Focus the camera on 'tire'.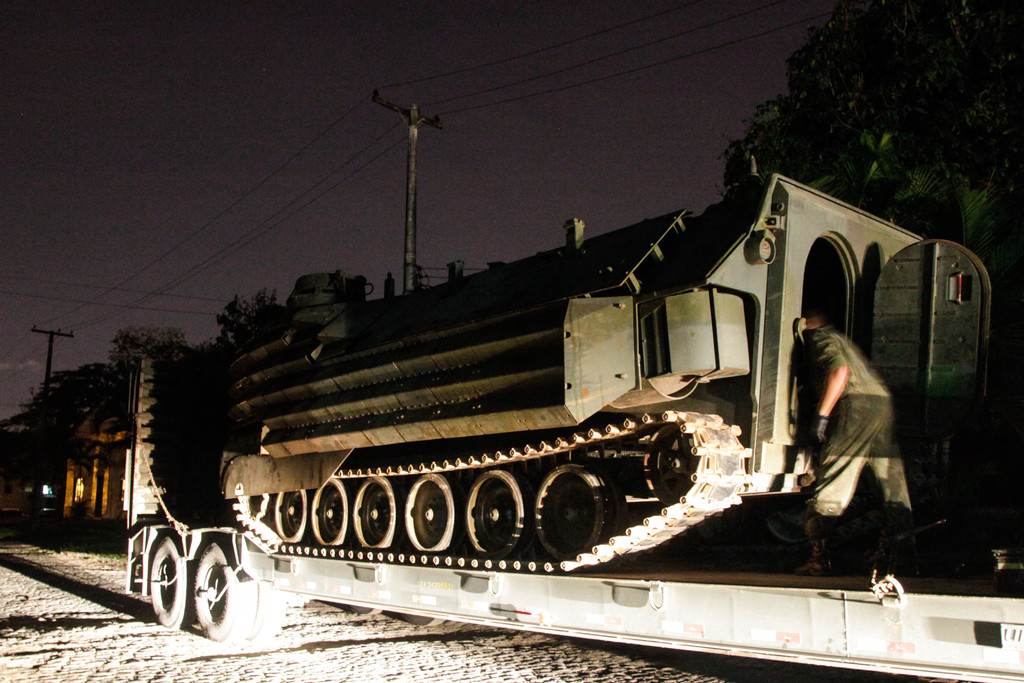
Focus region: region(260, 593, 283, 635).
